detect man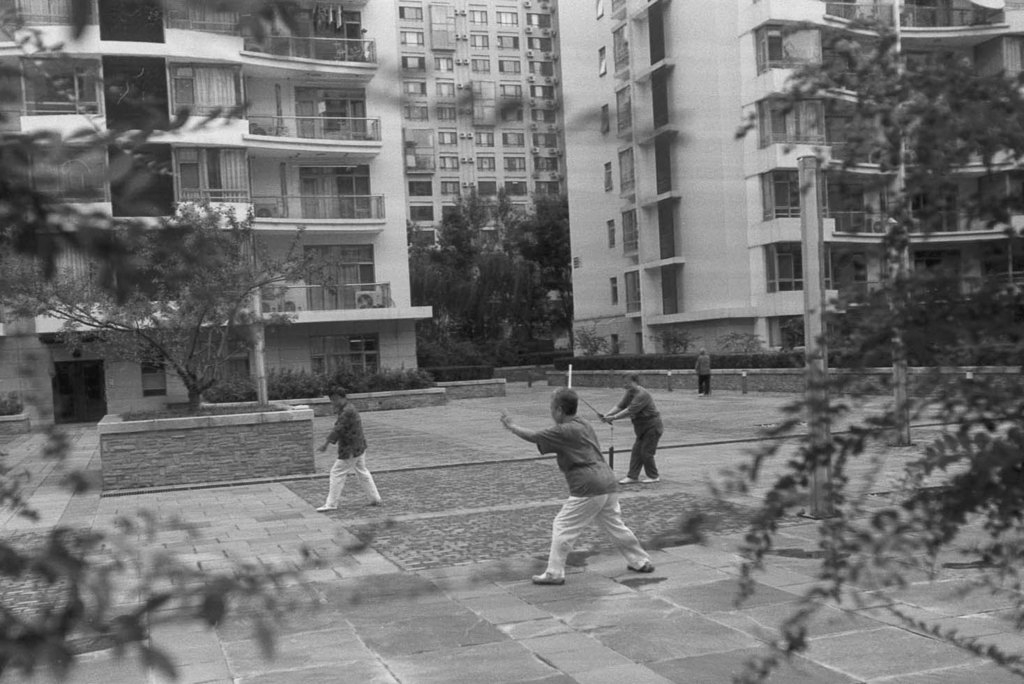
(x1=521, y1=395, x2=659, y2=587)
